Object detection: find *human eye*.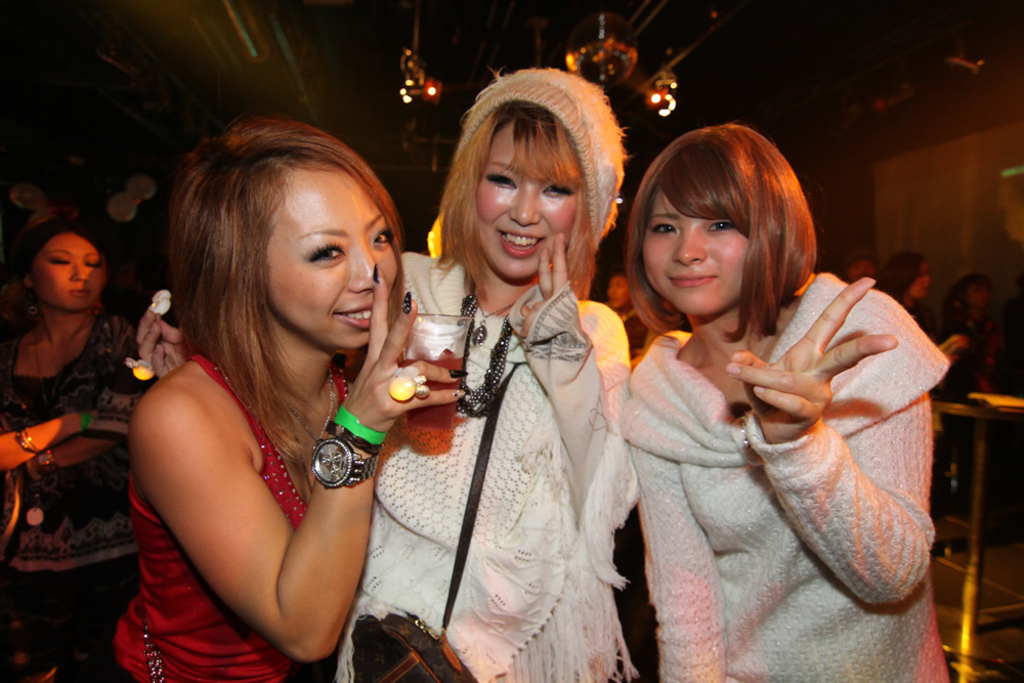
[483, 170, 522, 189].
